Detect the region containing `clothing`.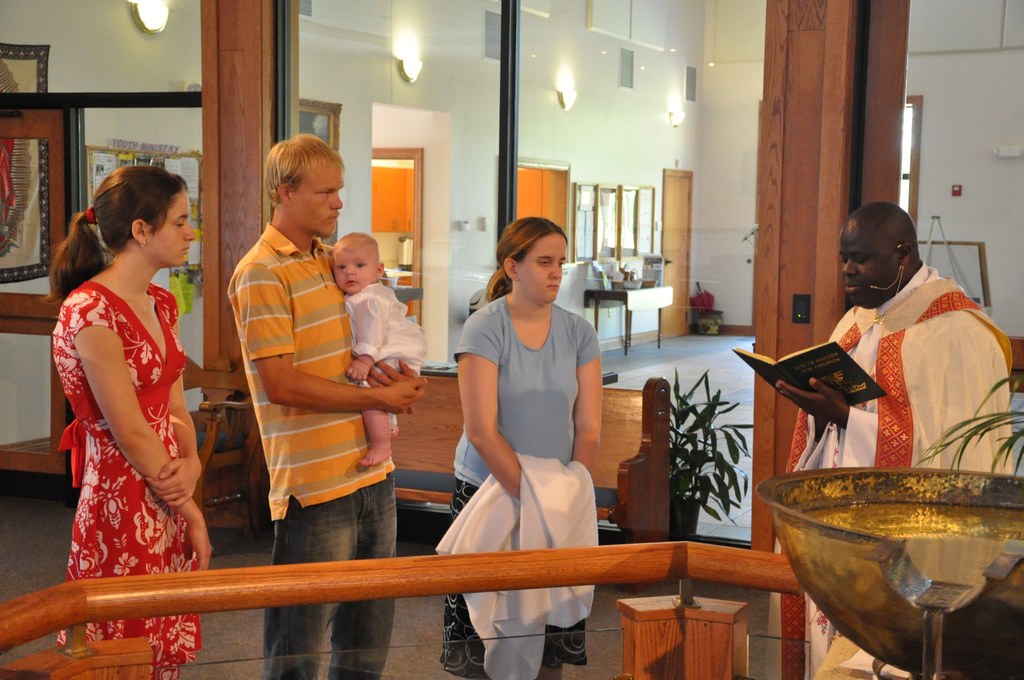
<region>444, 277, 604, 679</region>.
